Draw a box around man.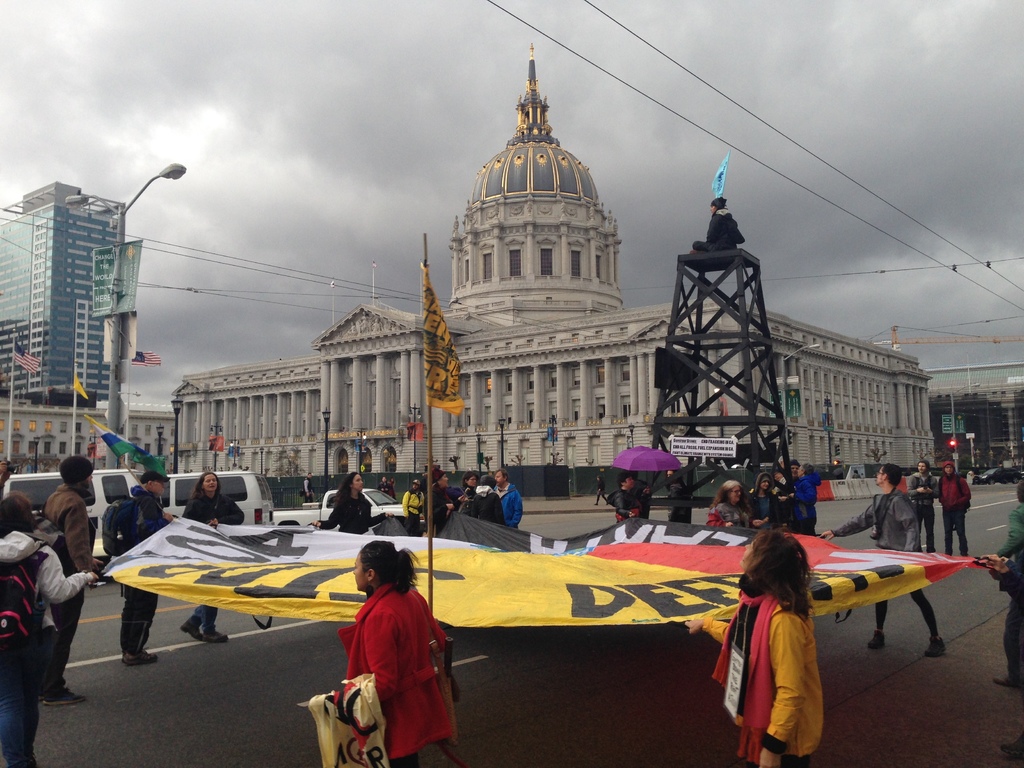
select_region(300, 474, 315, 505).
